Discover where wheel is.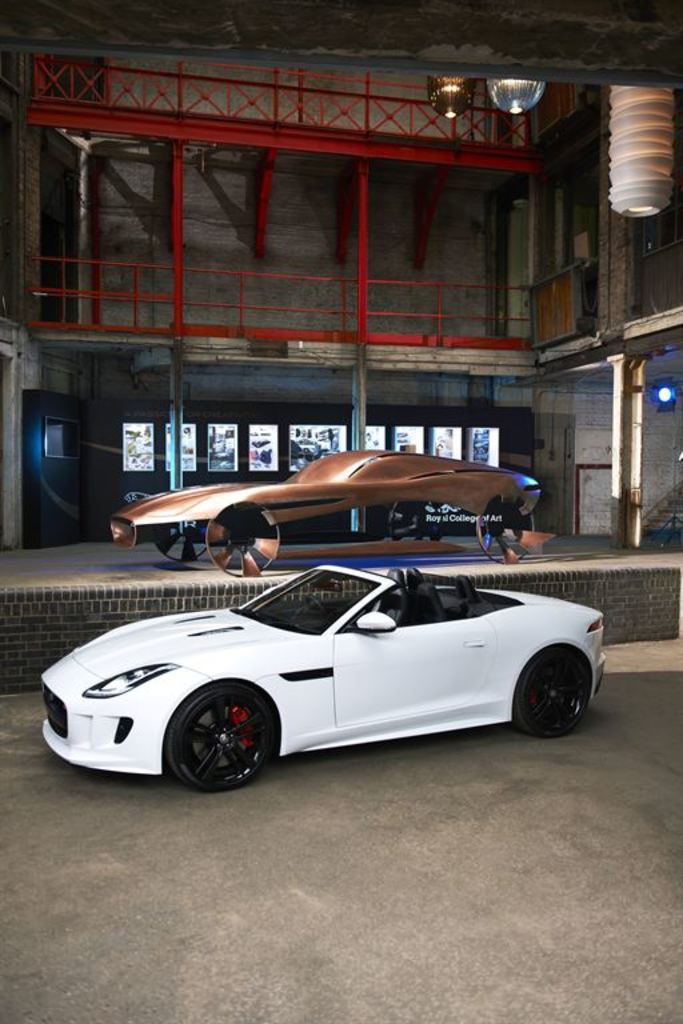
Discovered at <box>153,520,204,565</box>.
